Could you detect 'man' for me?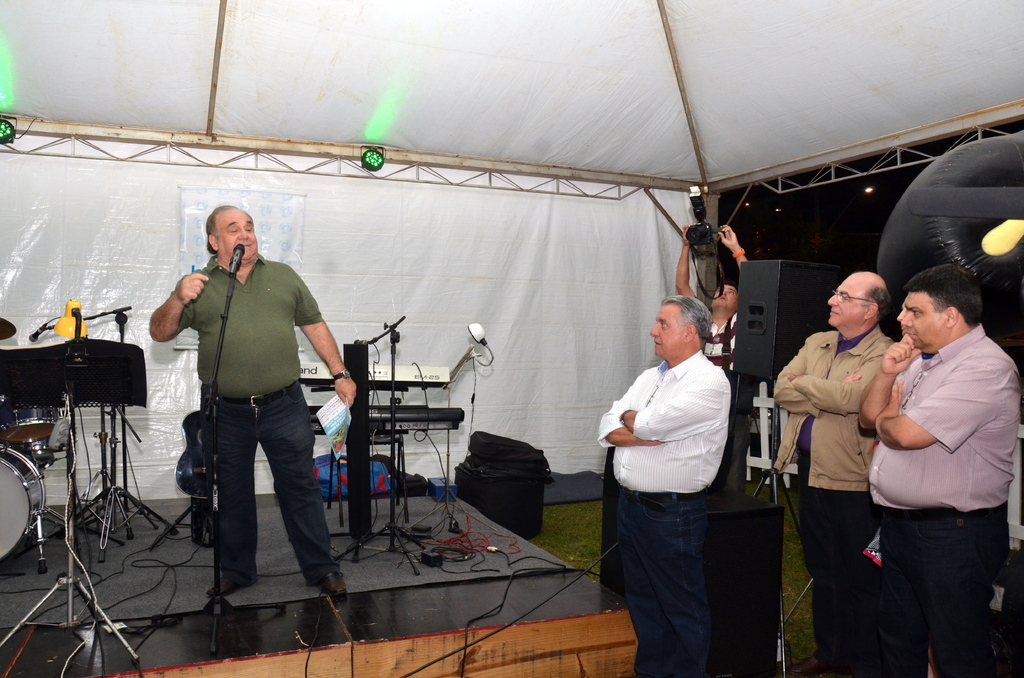
Detection result: bbox(672, 220, 748, 370).
